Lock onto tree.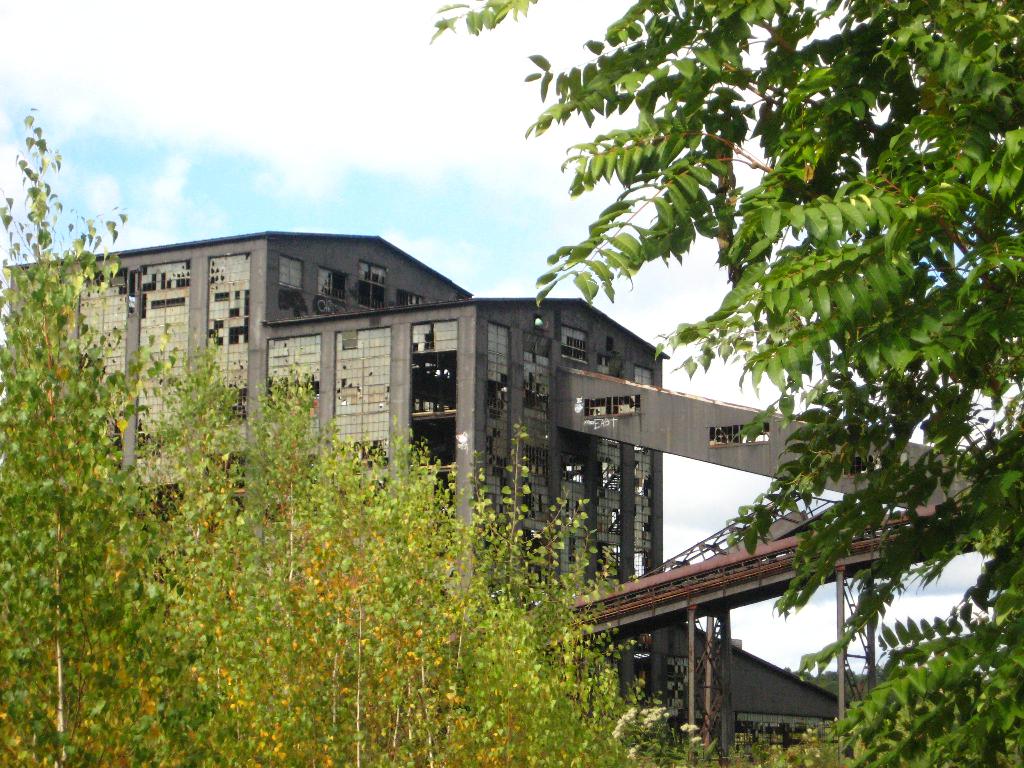
Locked: (left=0, top=110, right=712, bottom=767).
